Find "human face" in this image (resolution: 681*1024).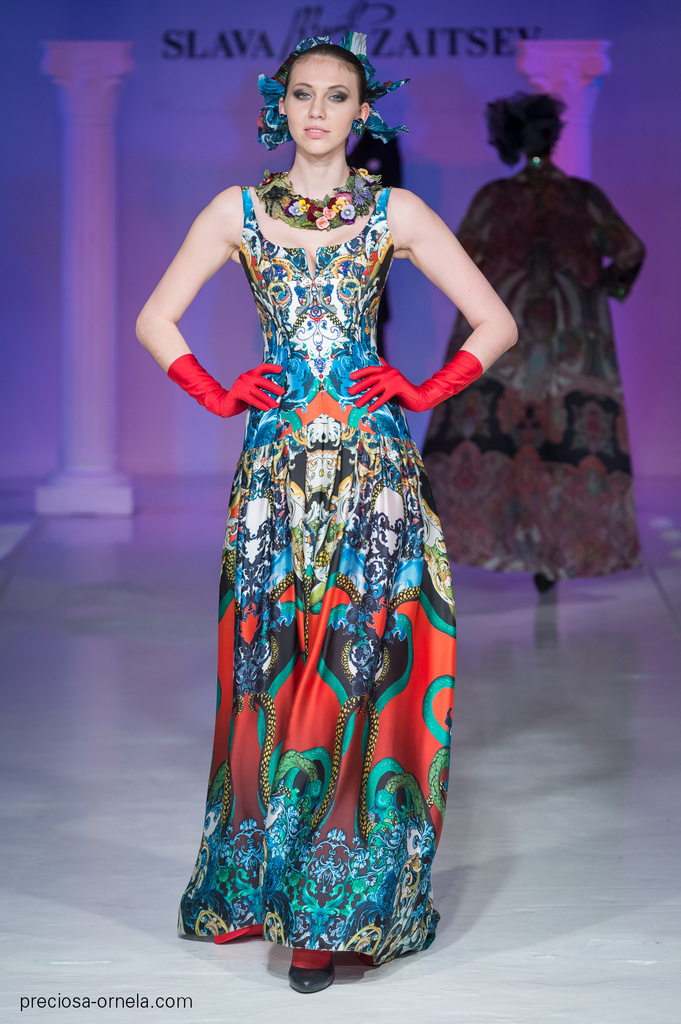
276/42/357/154.
